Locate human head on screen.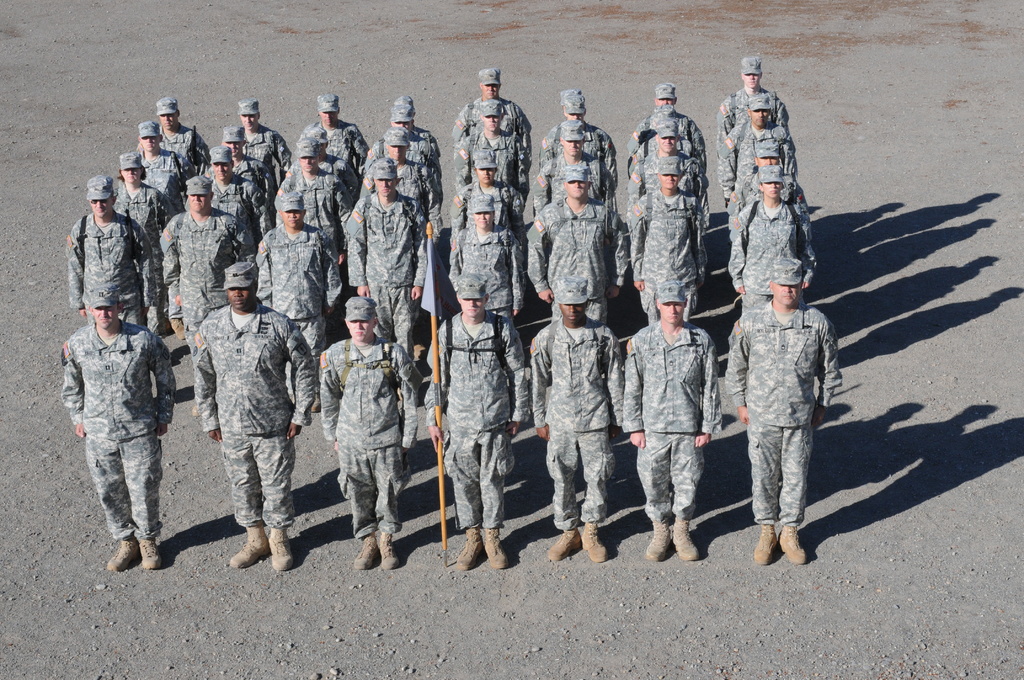
On screen at 759 167 783 198.
